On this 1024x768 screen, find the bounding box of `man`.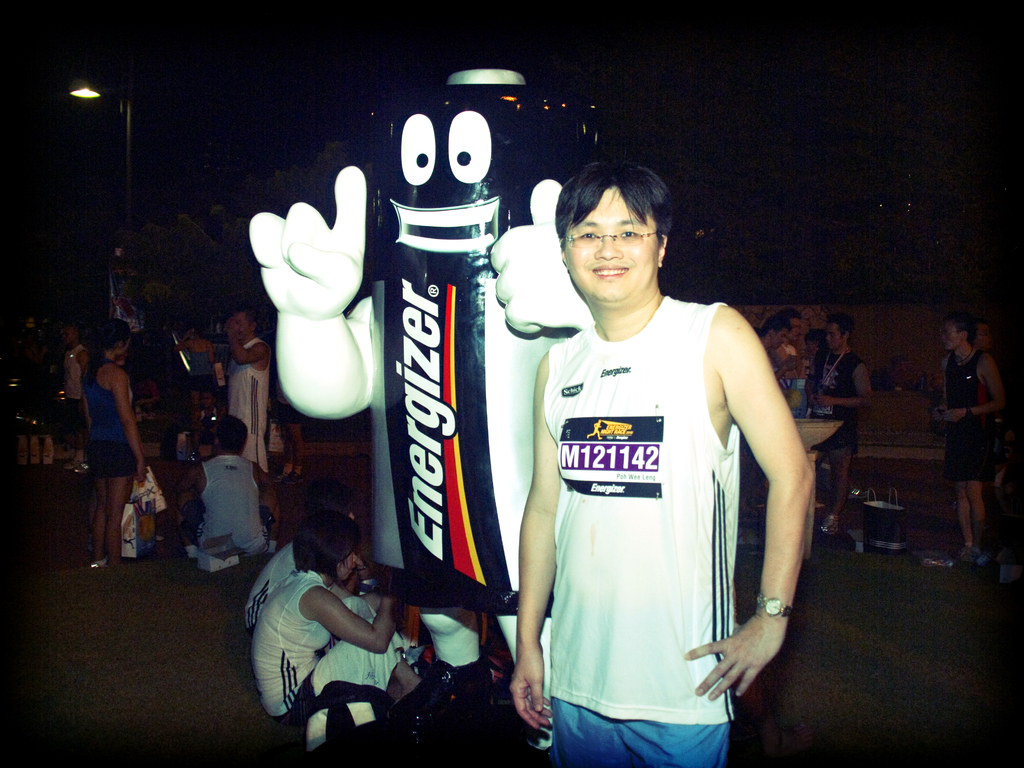
Bounding box: l=810, t=316, r=881, b=536.
